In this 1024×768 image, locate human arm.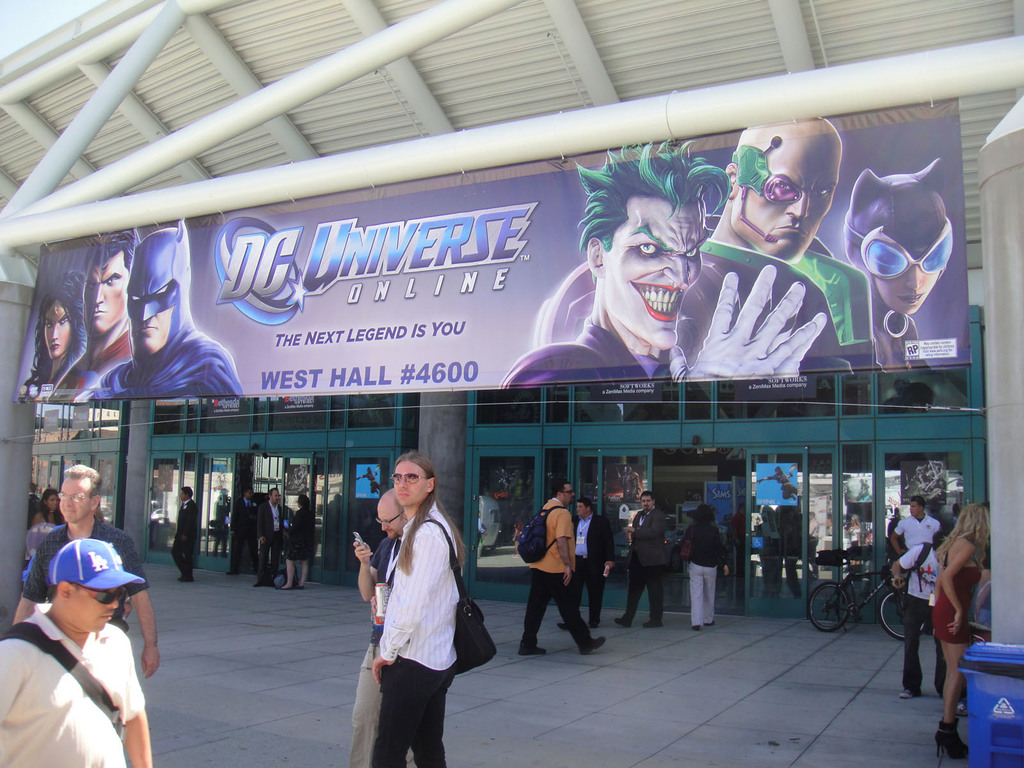
Bounding box: bbox=(619, 515, 666, 538).
